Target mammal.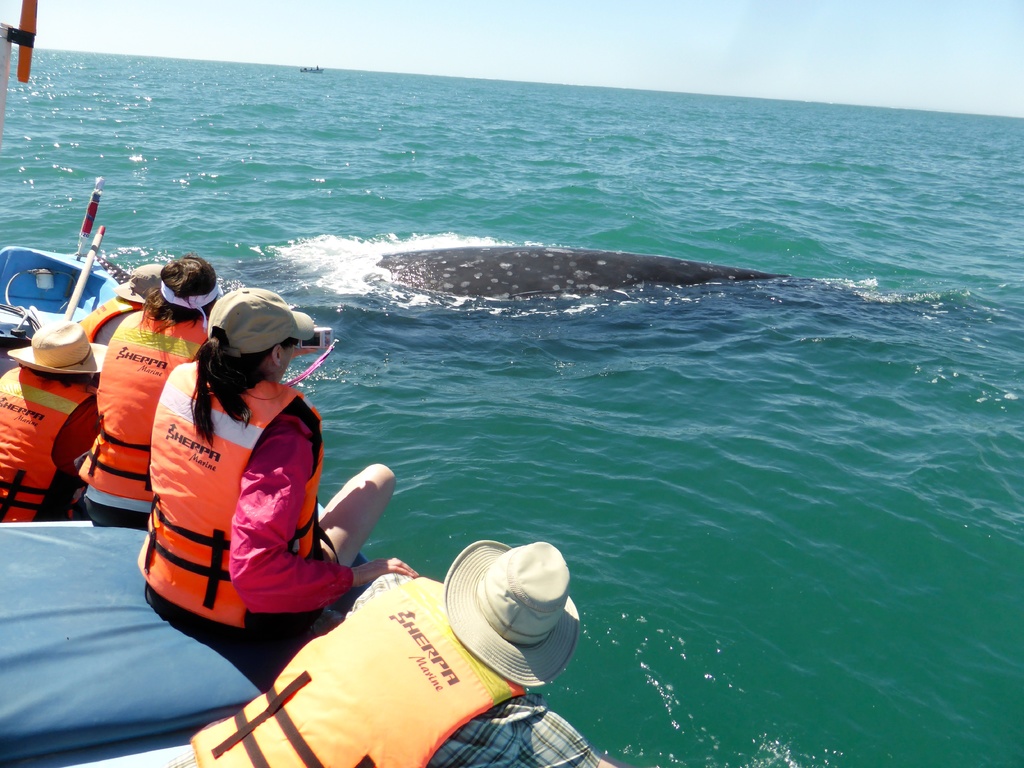
Target region: (0, 318, 112, 523).
